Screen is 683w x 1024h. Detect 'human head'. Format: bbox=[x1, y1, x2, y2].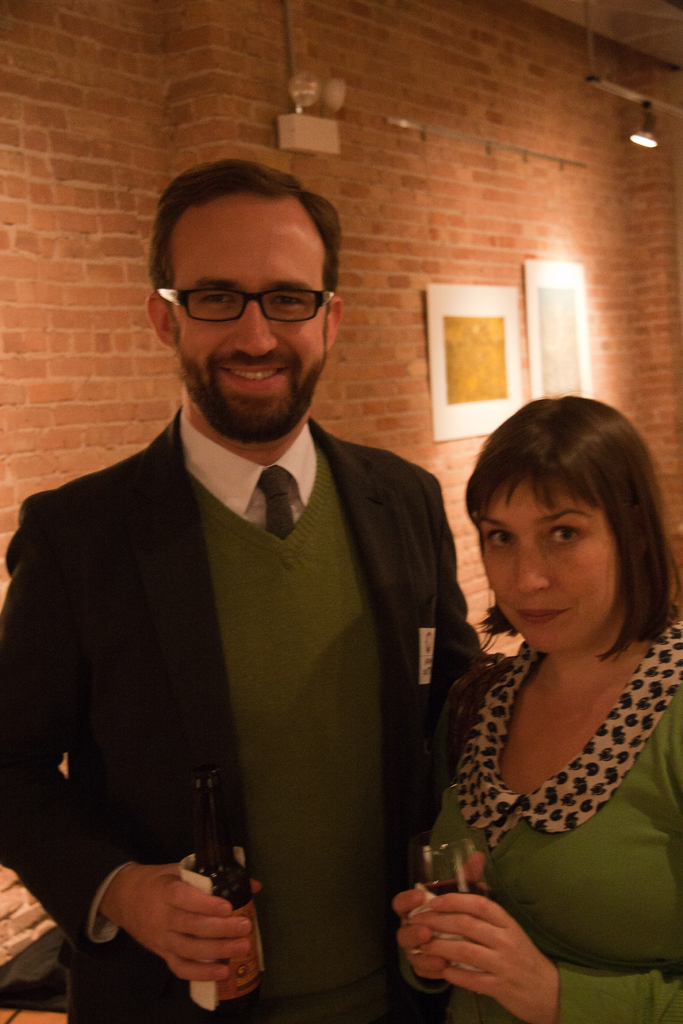
bbox=[472, 403, 655, 634].
